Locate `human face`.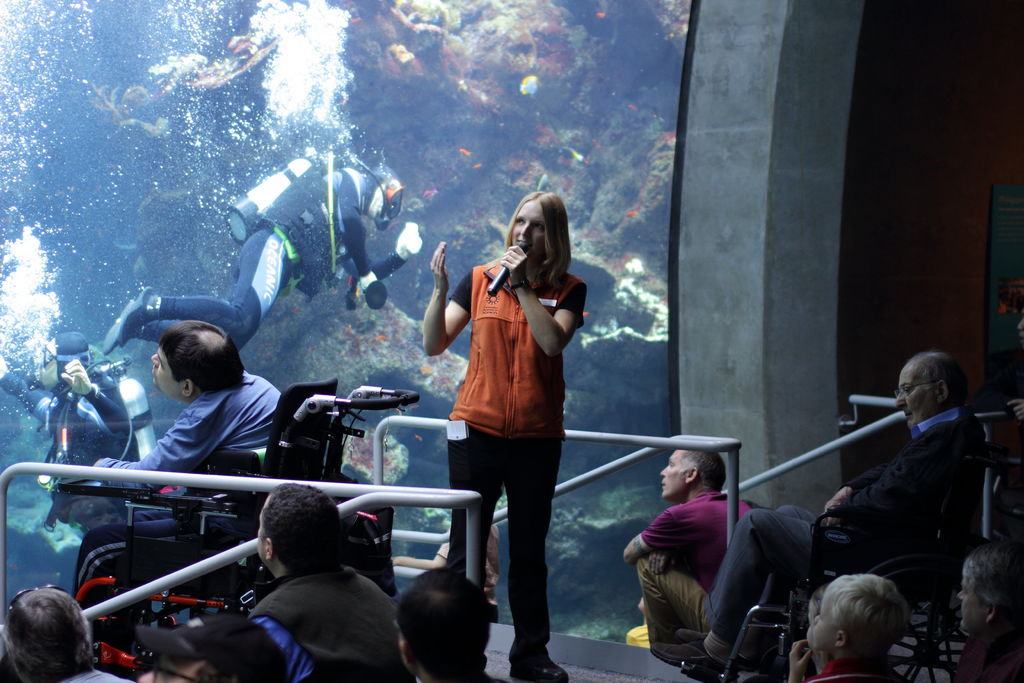
Bounding box: bbox(149, 343, 179, 398).
